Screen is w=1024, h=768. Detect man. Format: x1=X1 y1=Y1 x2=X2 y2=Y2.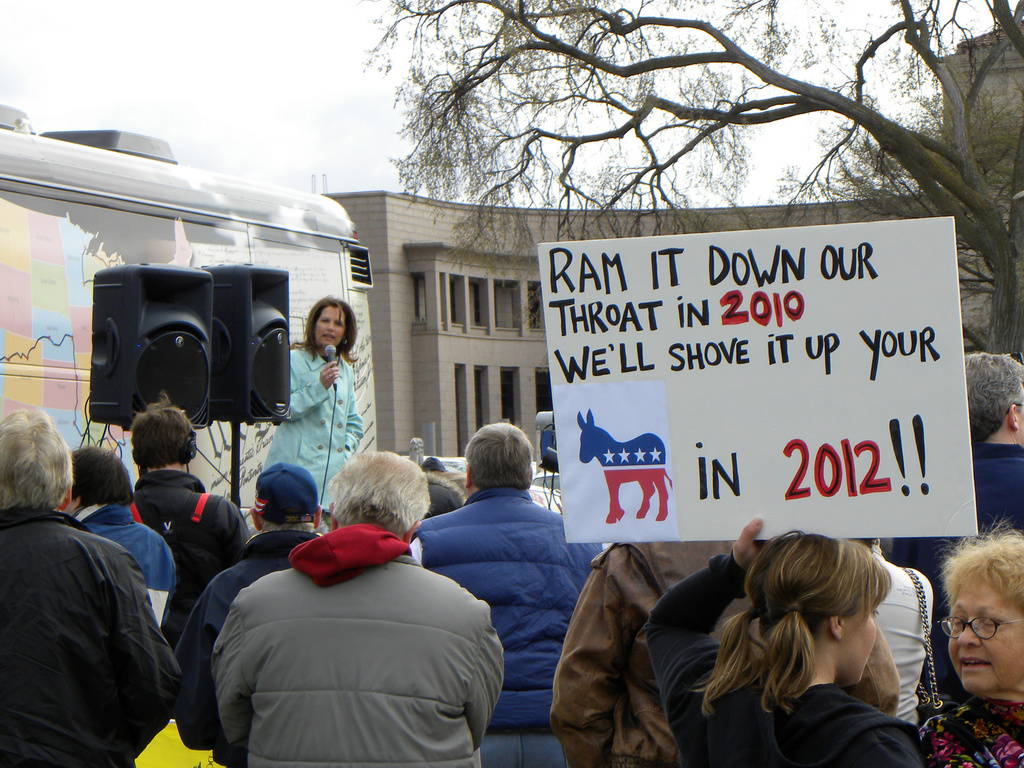
x1=5 y1=430 x2=178 y2=767.
